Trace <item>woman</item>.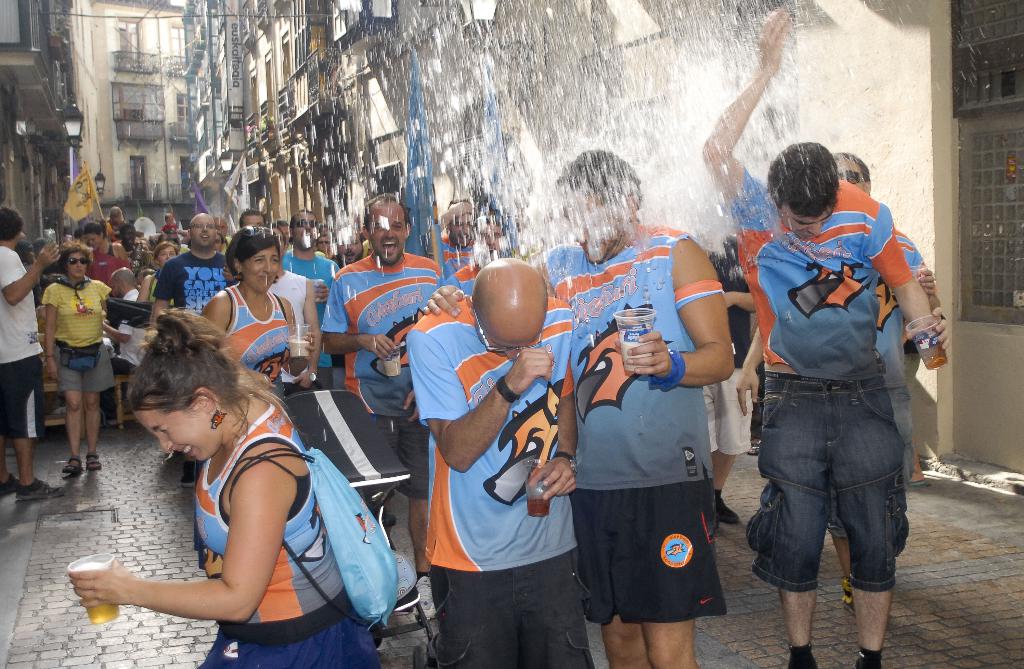
Traced to {"x1": 42, "y1": 239, "x2": 108, "y2": 473}.
